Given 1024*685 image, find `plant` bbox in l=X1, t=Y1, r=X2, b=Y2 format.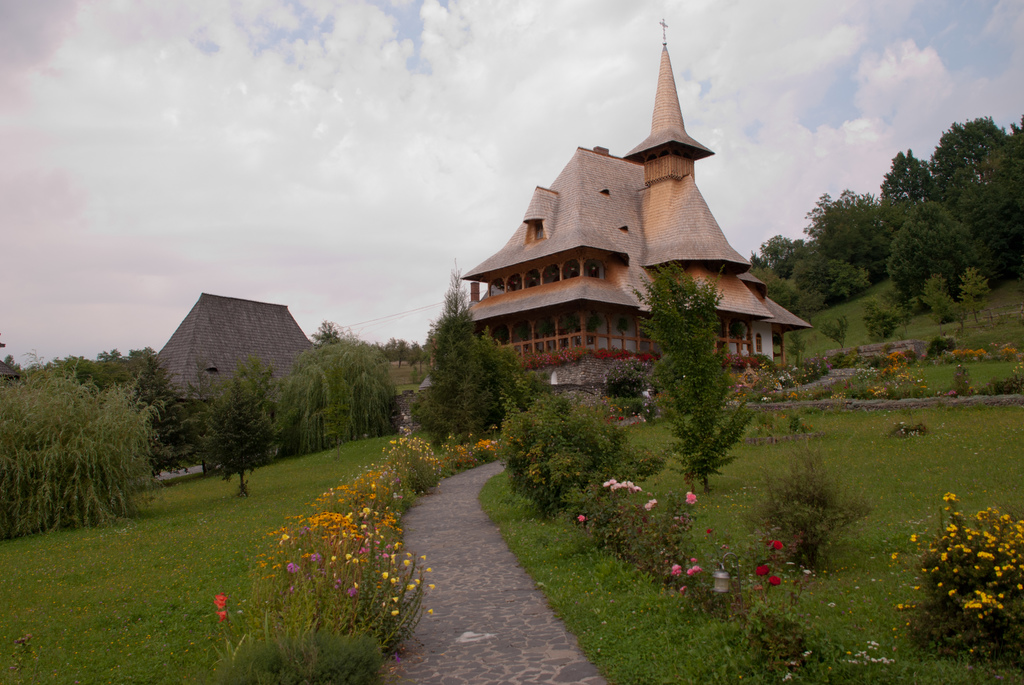
l=771, t=556, r=797, b=627.
